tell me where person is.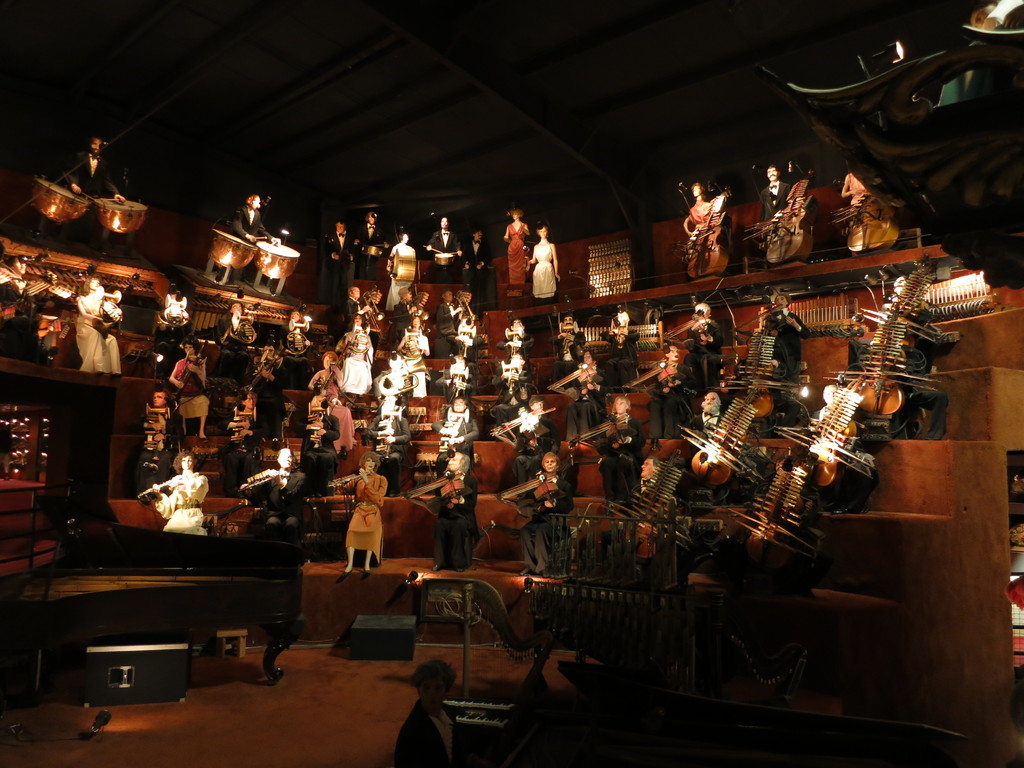
person is at left=426, top=206, right=463, bottom=283.
